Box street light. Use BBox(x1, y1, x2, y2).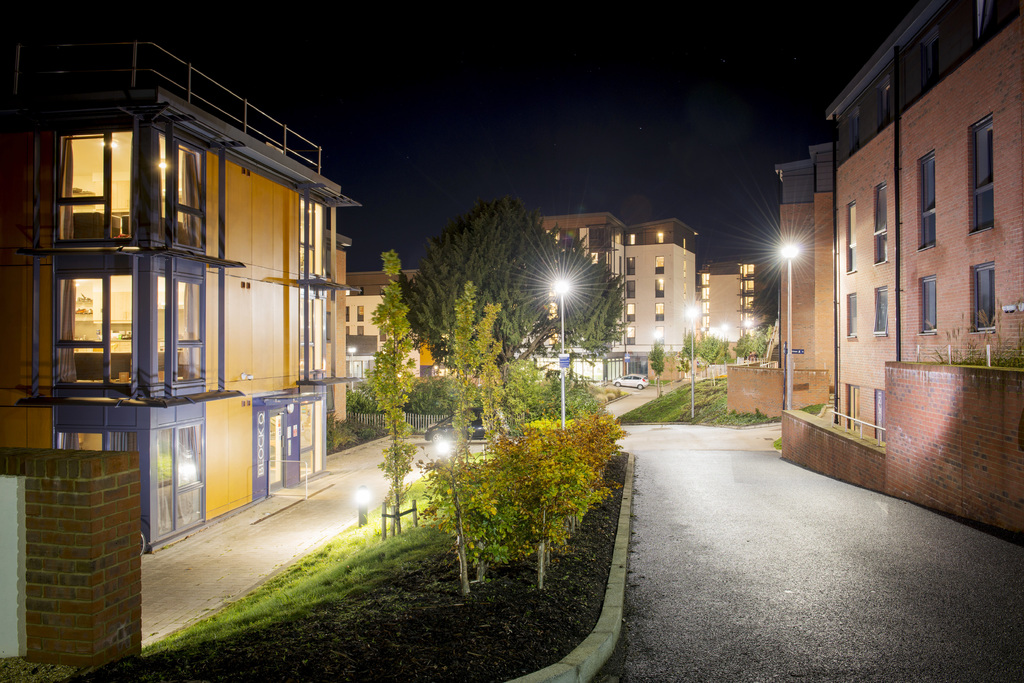
BBox(714, 319, 729, 367).
